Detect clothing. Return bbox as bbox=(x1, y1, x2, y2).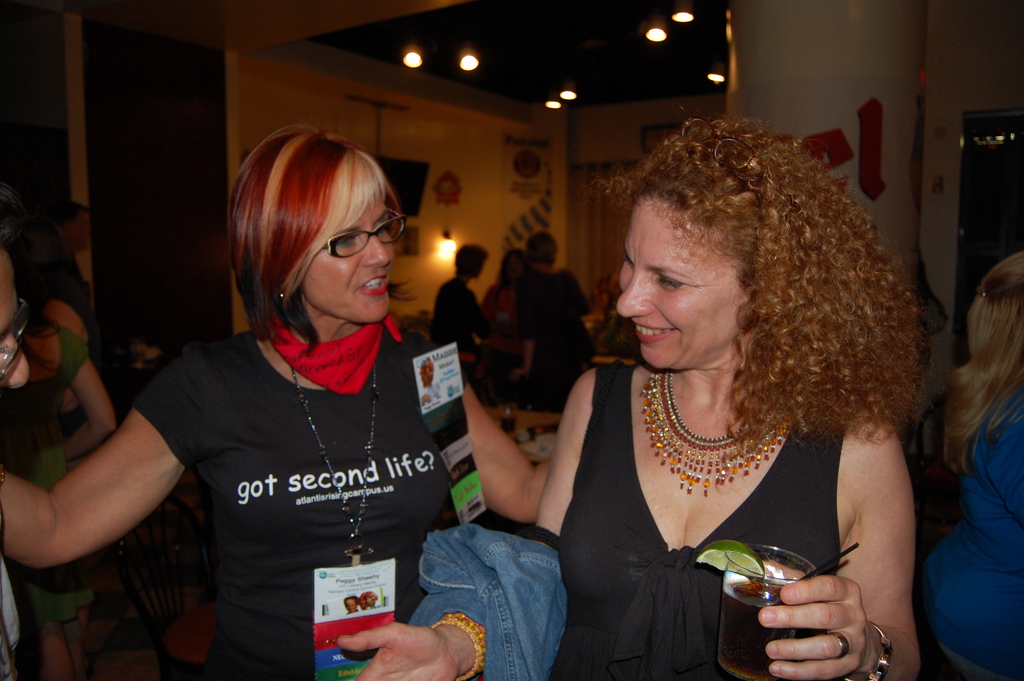
bbox=(517, 259, 592, 357).
